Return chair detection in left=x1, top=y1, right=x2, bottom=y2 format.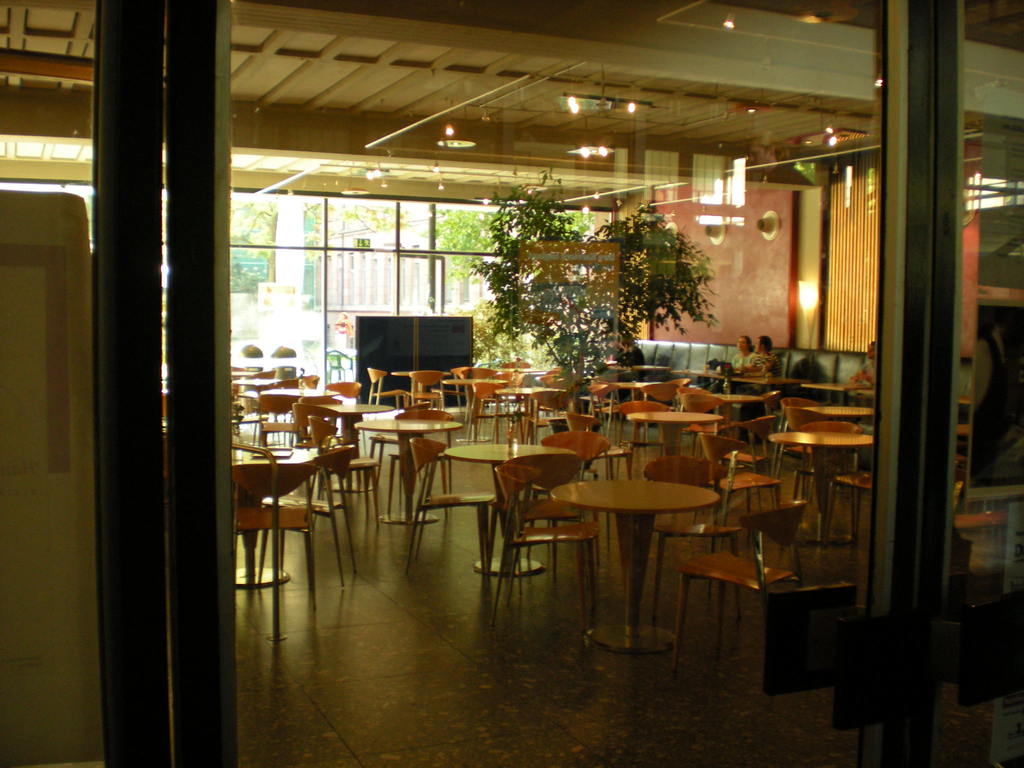
left=596, top=382, right=634, bottom=455.
